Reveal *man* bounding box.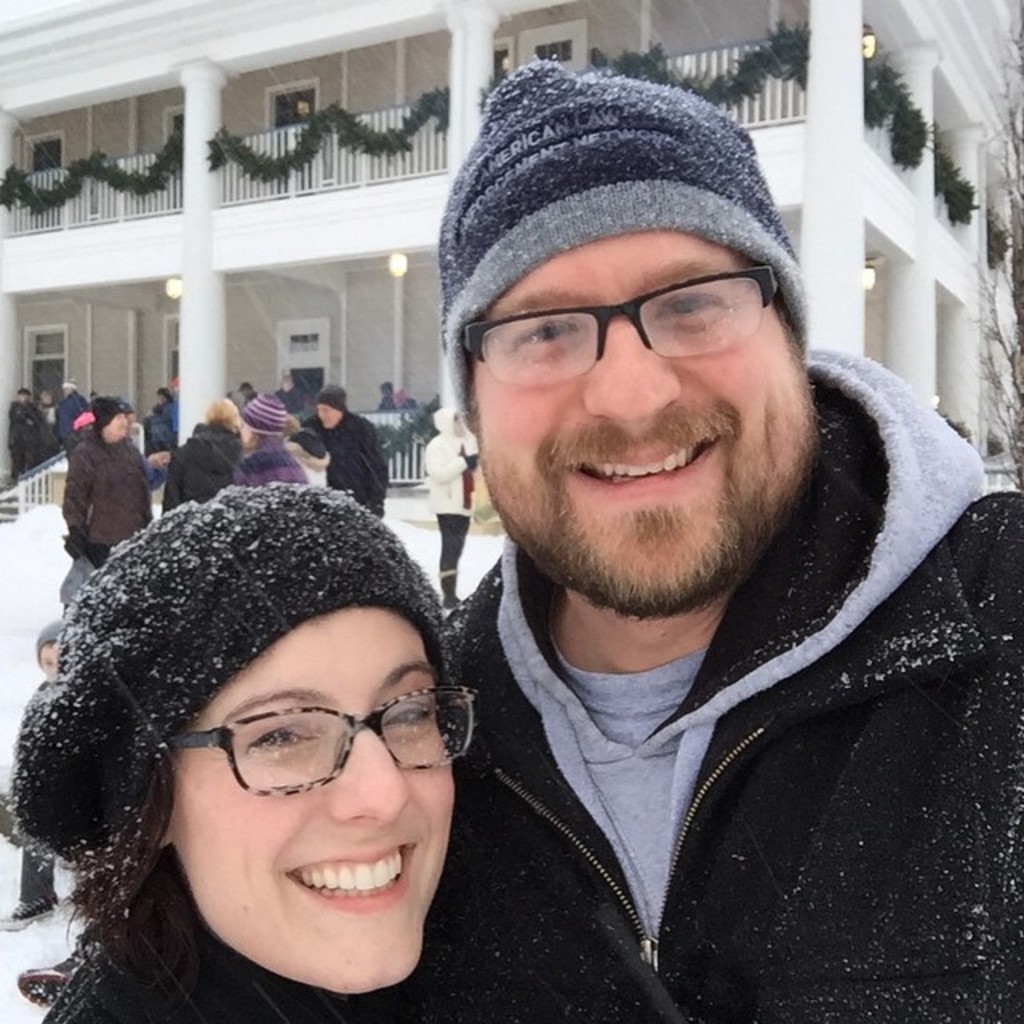
Revealed: x1=53, y1=374, x2=80, y2=454.
